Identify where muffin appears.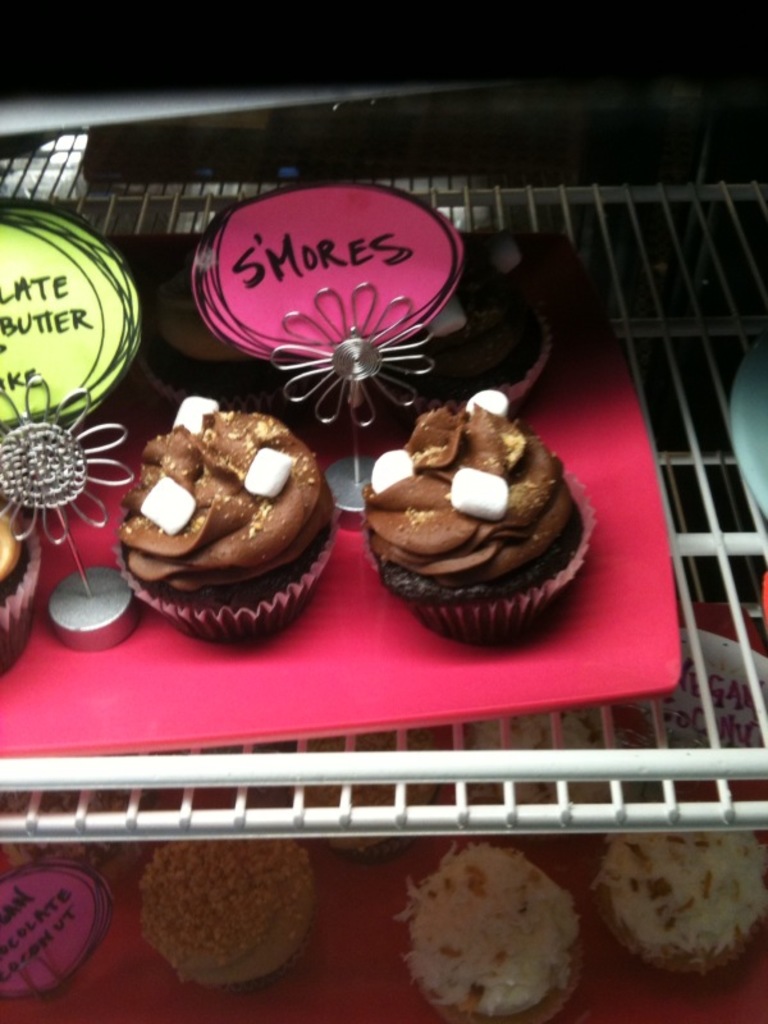
Appears at x1=396, y1=840, x2=595, y2=1023.
